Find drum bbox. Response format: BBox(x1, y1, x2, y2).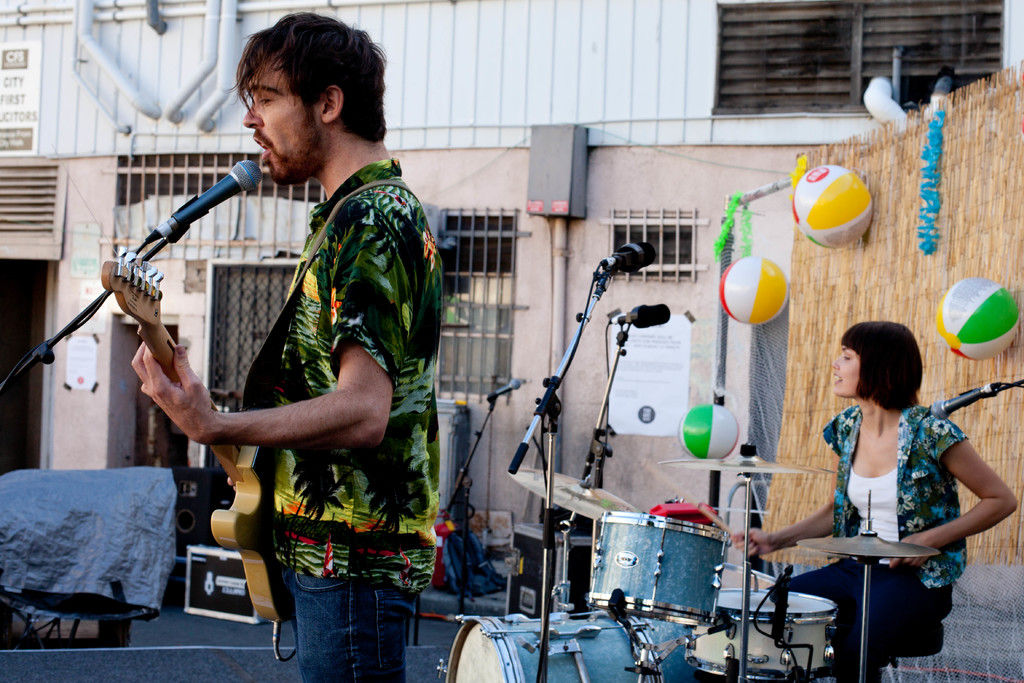
BBox(586, 509, 732, 633).
